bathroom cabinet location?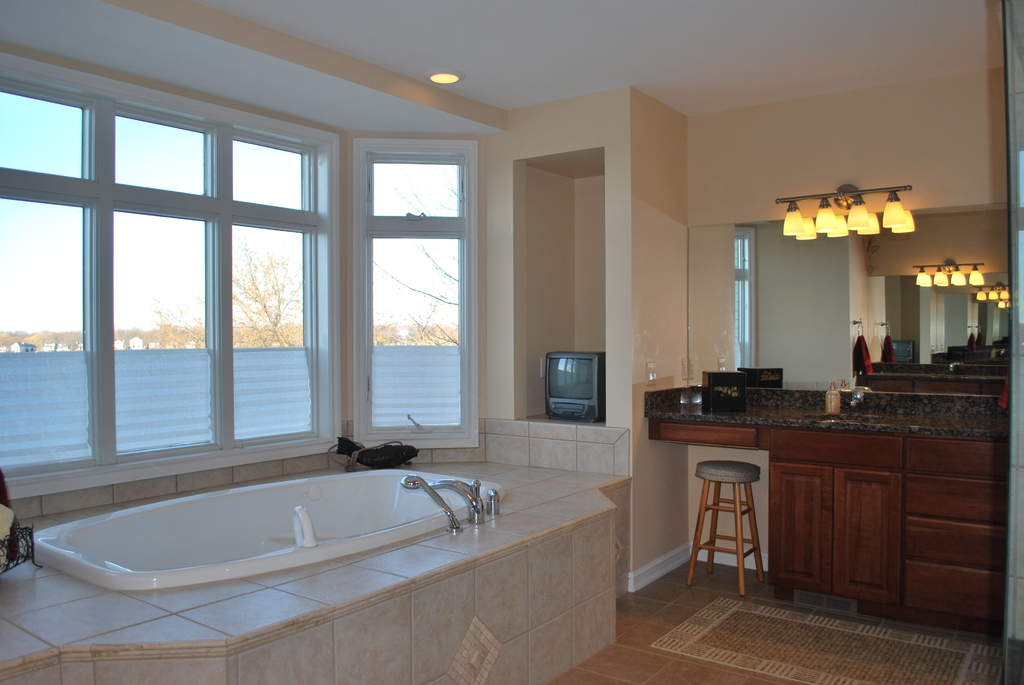
(644,410,1023,638)
